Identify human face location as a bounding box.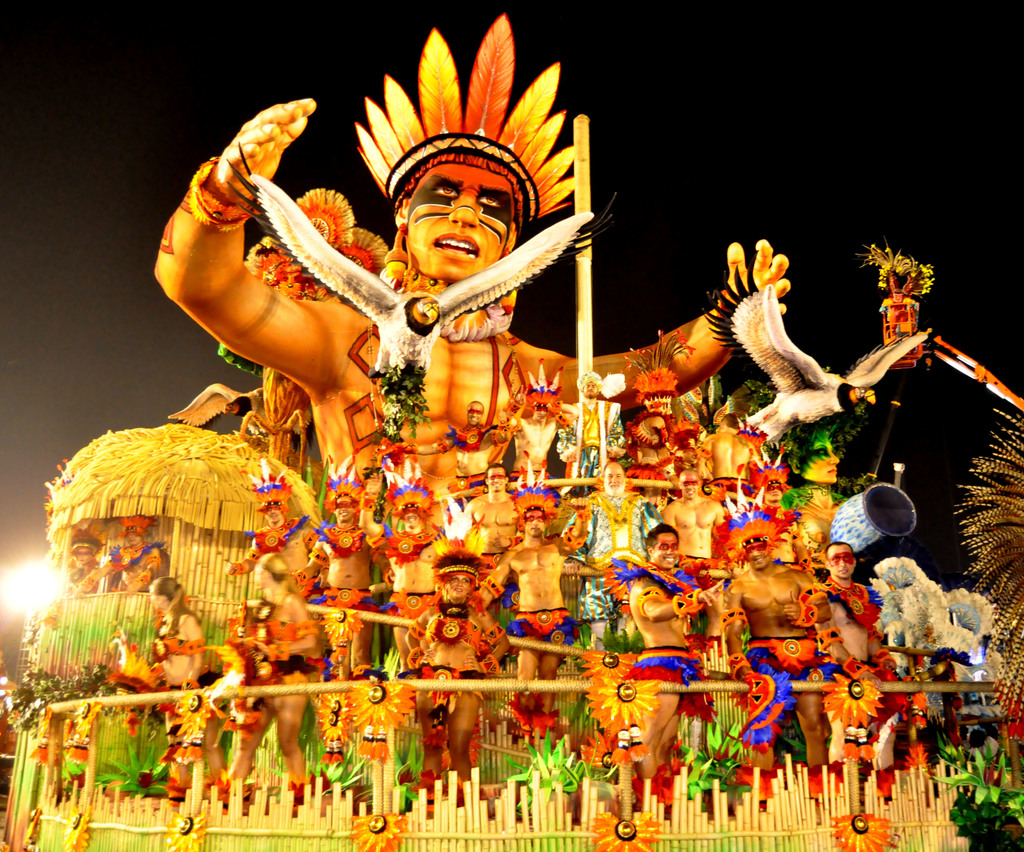
467, 403, 483, 425.
